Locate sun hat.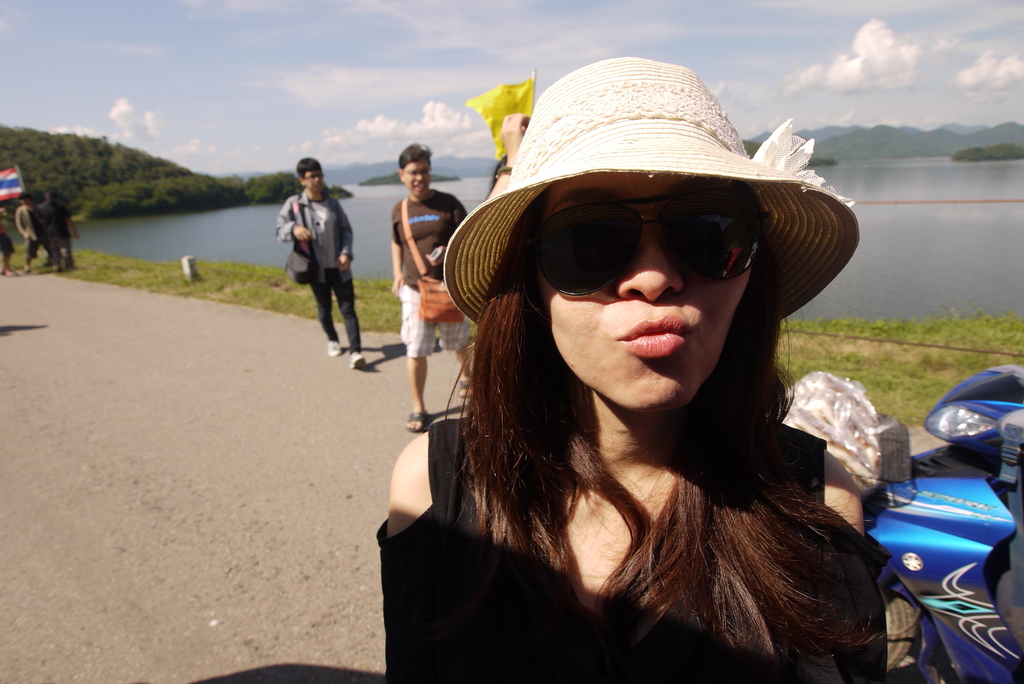
Bounding box: select_region(444, 57, 861, 326).
